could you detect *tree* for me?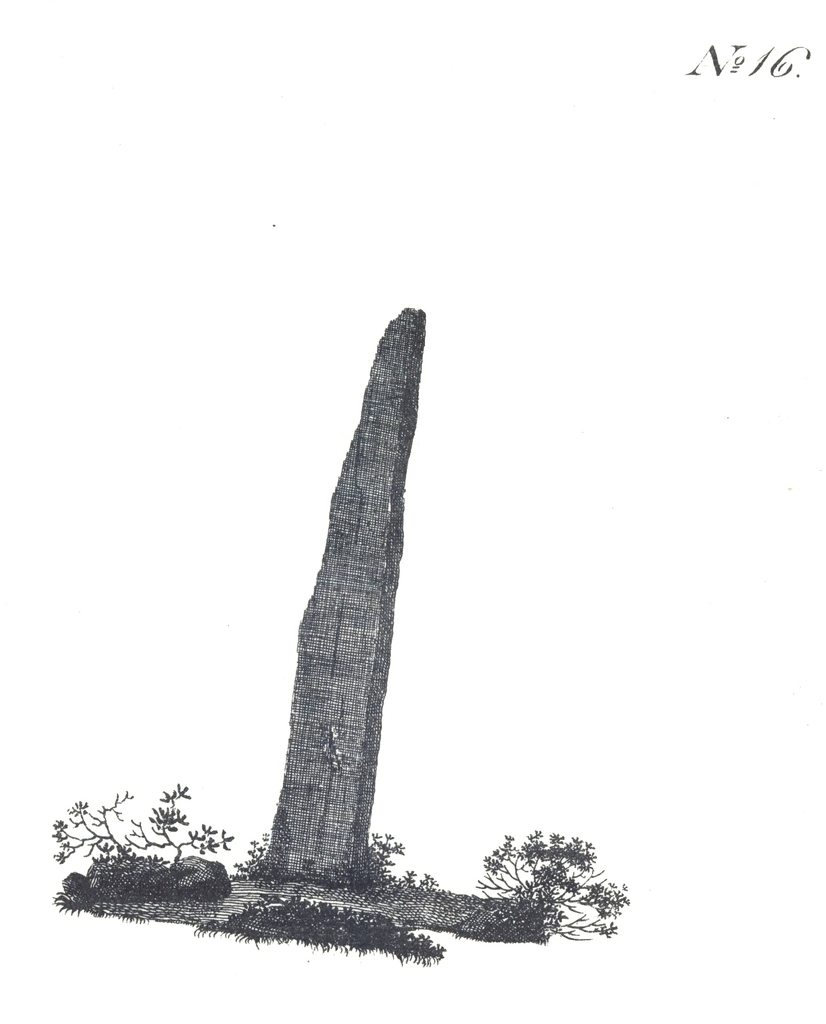
Detection result: [468, 829, 626, 937].
